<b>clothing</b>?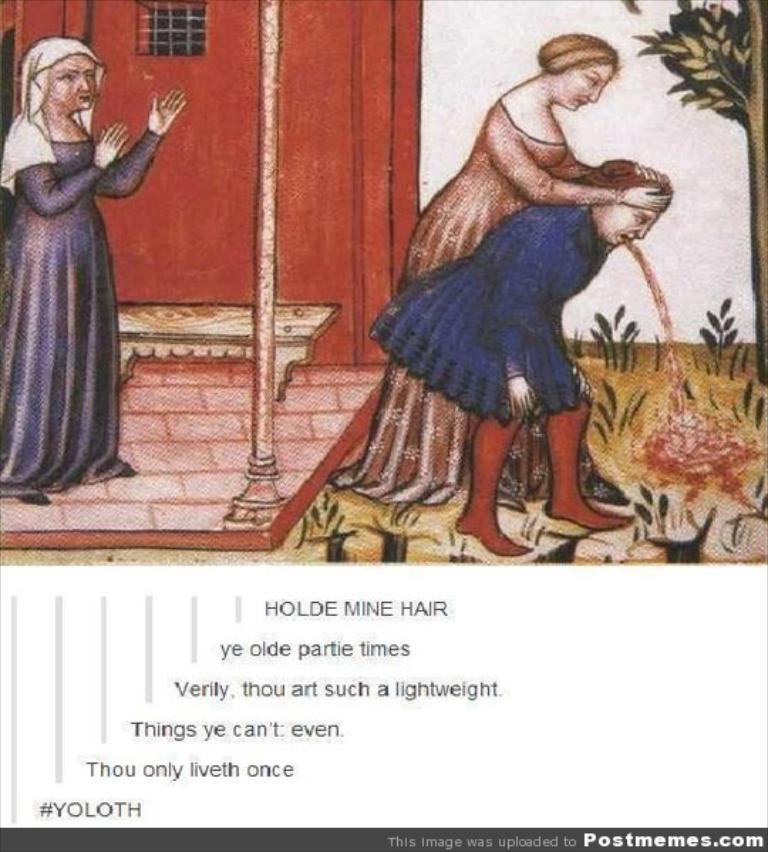
region(383, 192, 585, 424)
